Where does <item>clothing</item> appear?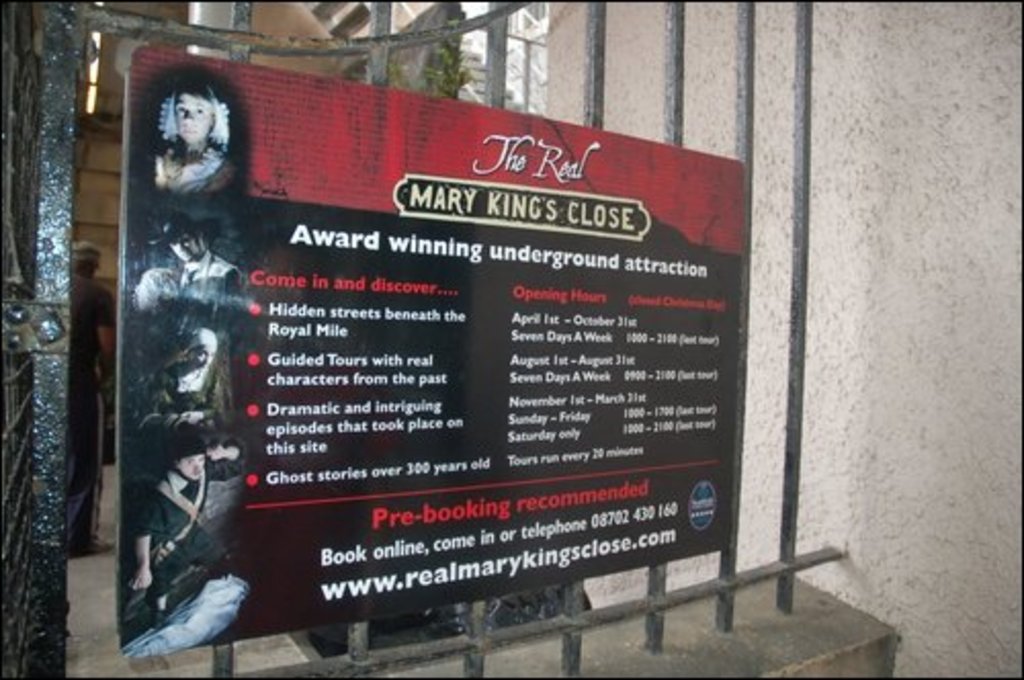
Appears at x1=143 y1=244 x2=244 y2=430.
